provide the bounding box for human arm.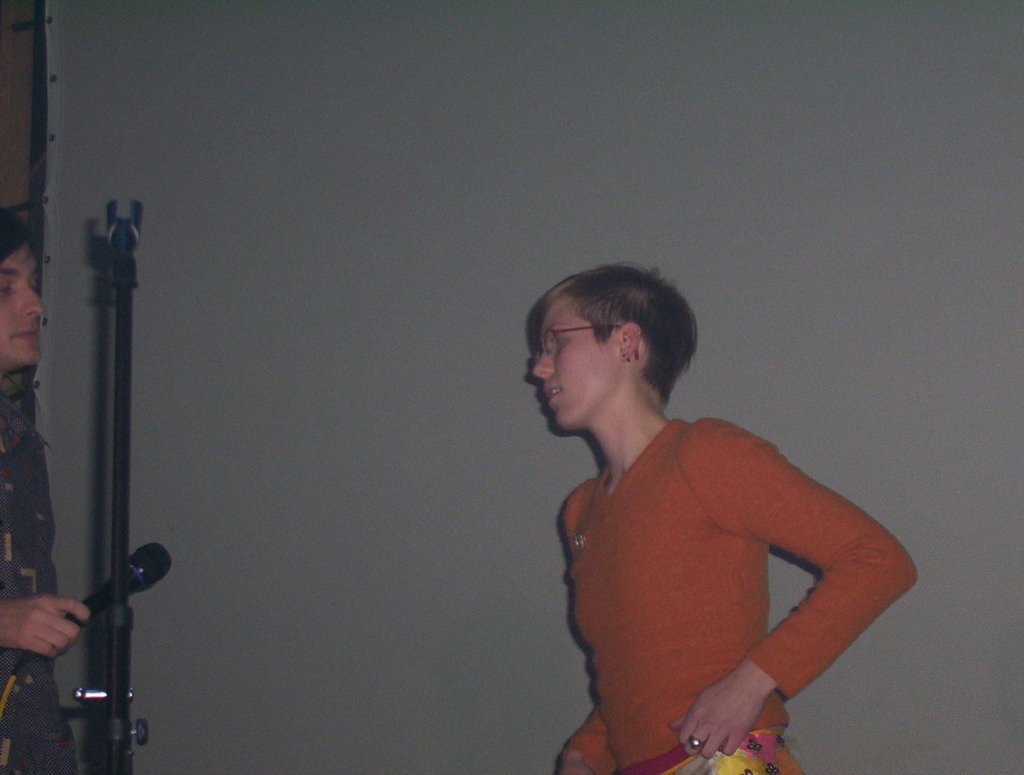
x1=666 y1=410 x2=920 y2=765.
